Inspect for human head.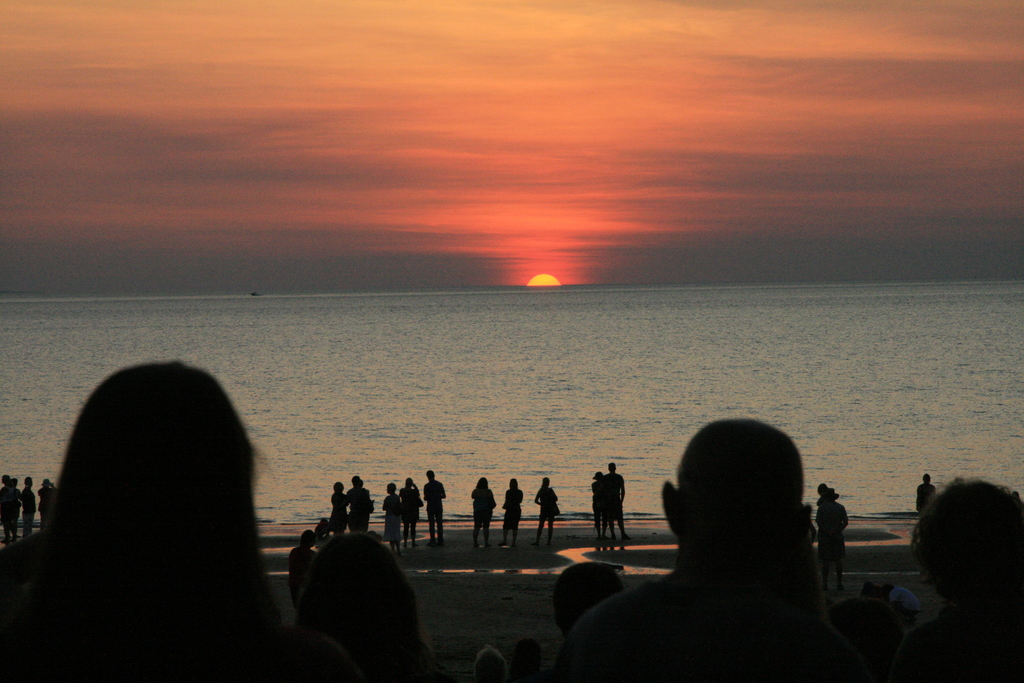
Inspection: (23, 475, 33, 487).
